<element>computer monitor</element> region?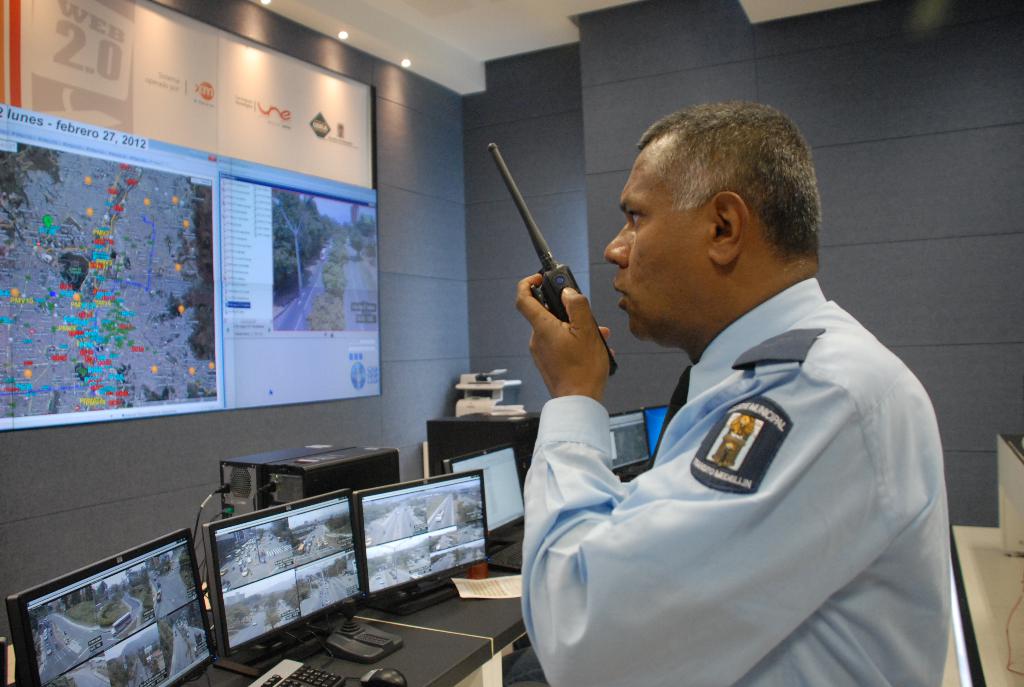
x1=204, y1=528, x2=367, y2=675
